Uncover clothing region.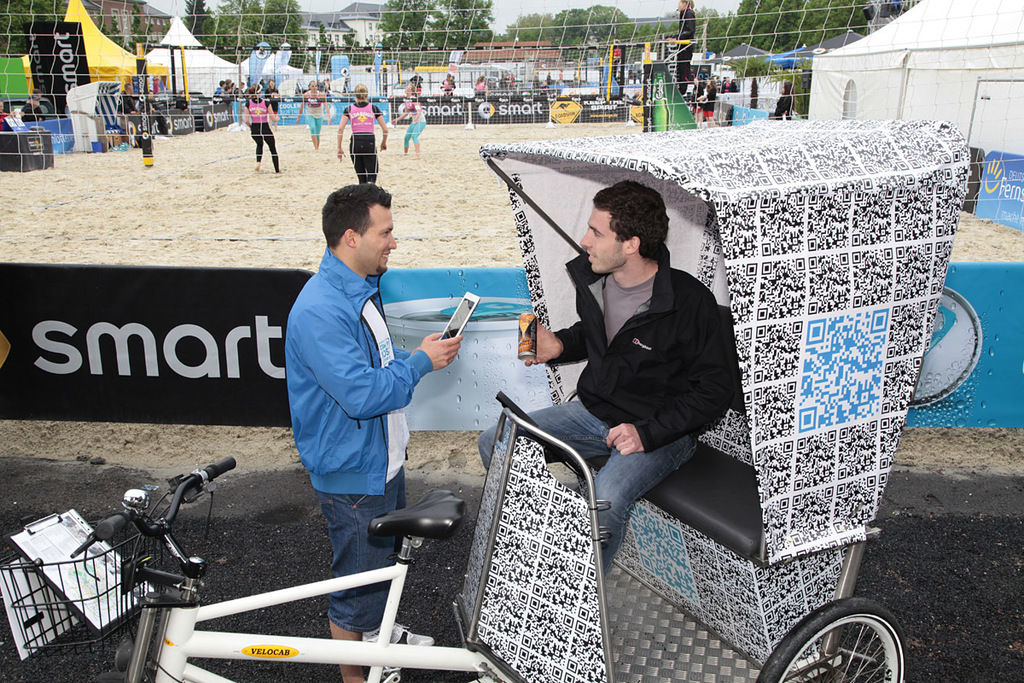
Uncovered: Rect(265, 86, 278, 112).
